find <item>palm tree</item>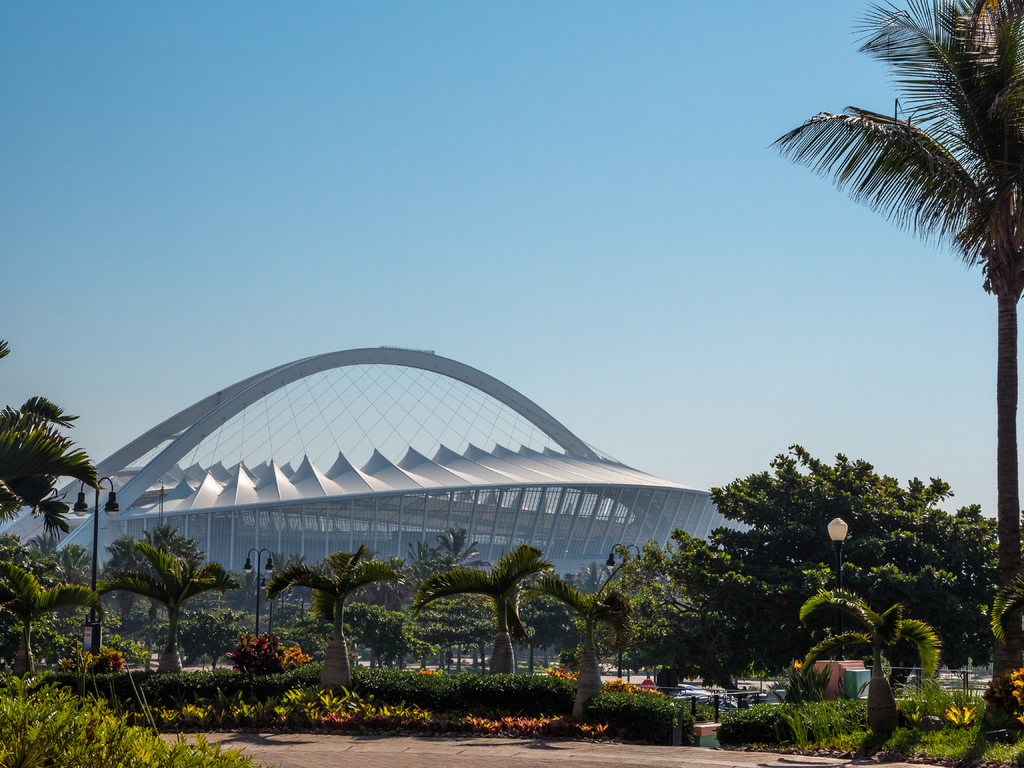
Rect(776, 31, 1013, 527)
